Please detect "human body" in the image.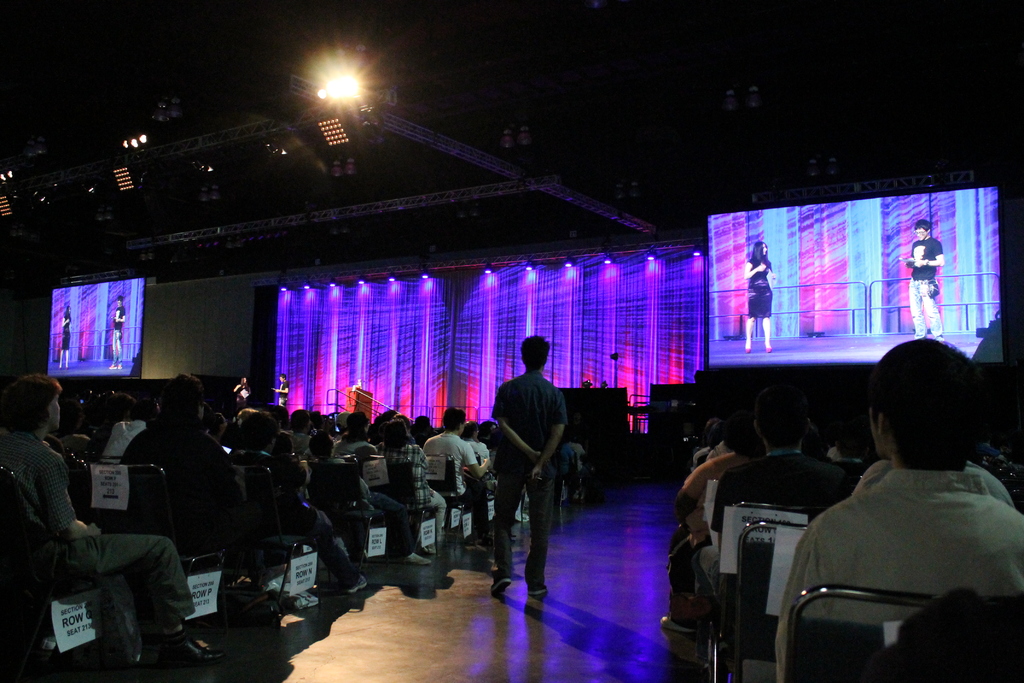
rect(238, 413, 367, 595).
